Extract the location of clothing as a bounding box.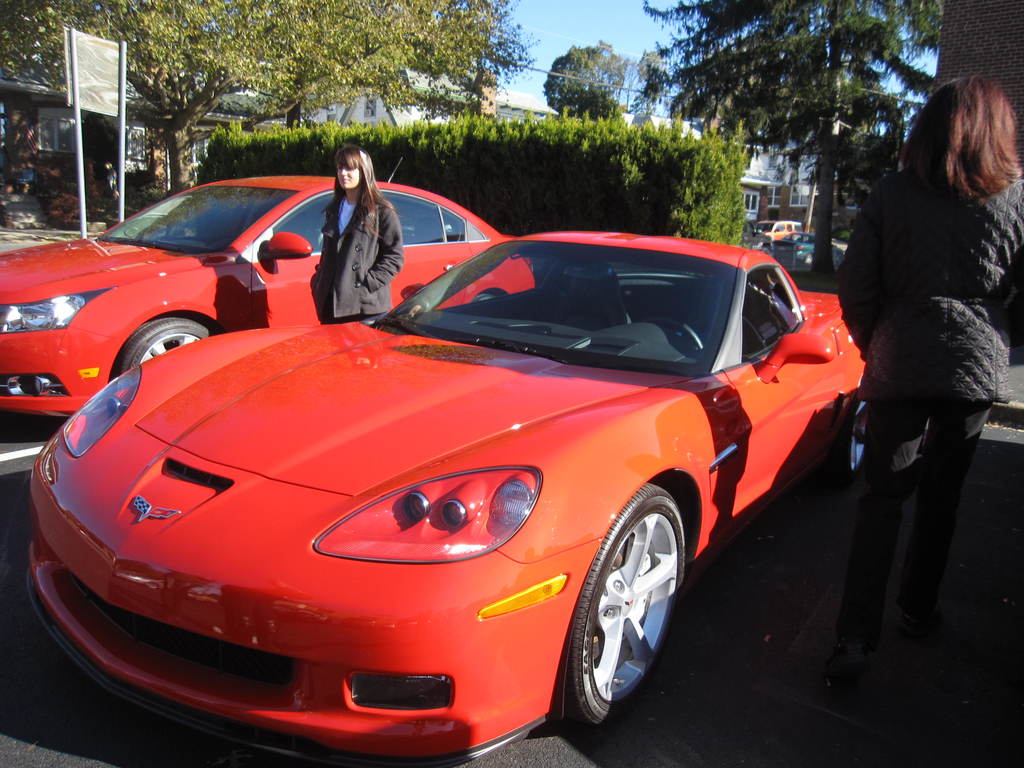
select_region(827, 157, 1023, 689).
